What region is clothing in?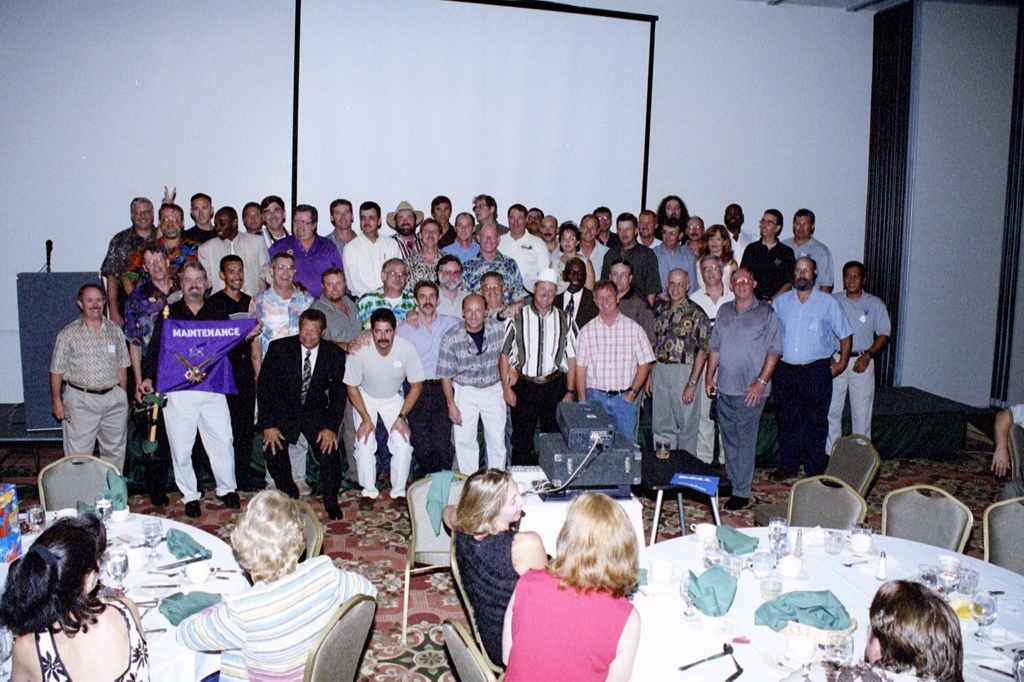
[305, 289, 364, 342].
